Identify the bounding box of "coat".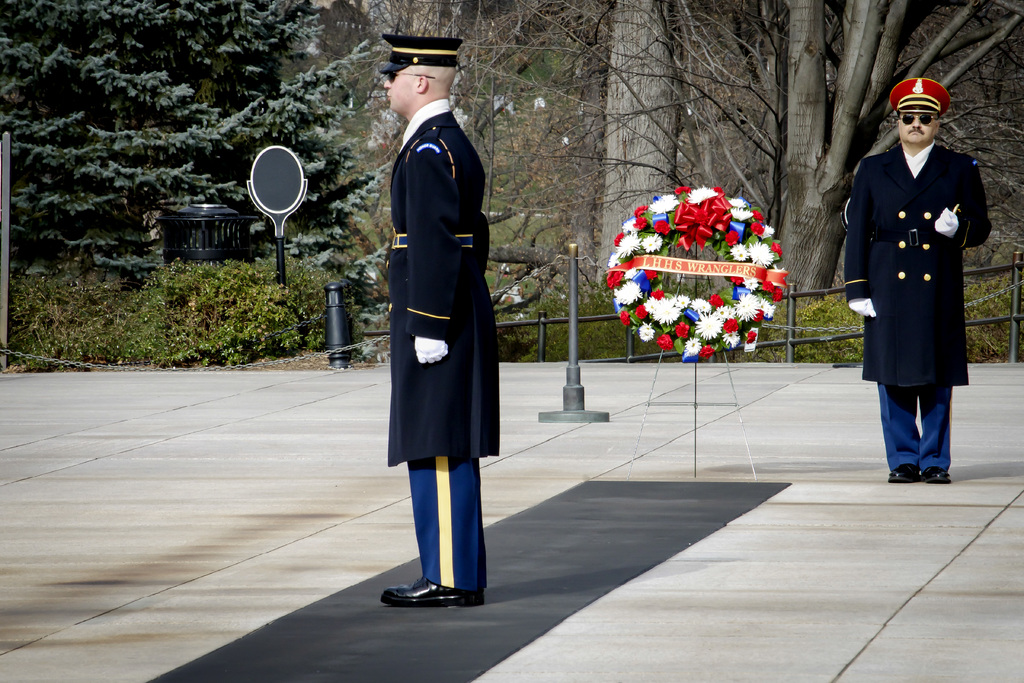
{"left": 370, "top": 133, "right": 498, "bottom": 476}.
